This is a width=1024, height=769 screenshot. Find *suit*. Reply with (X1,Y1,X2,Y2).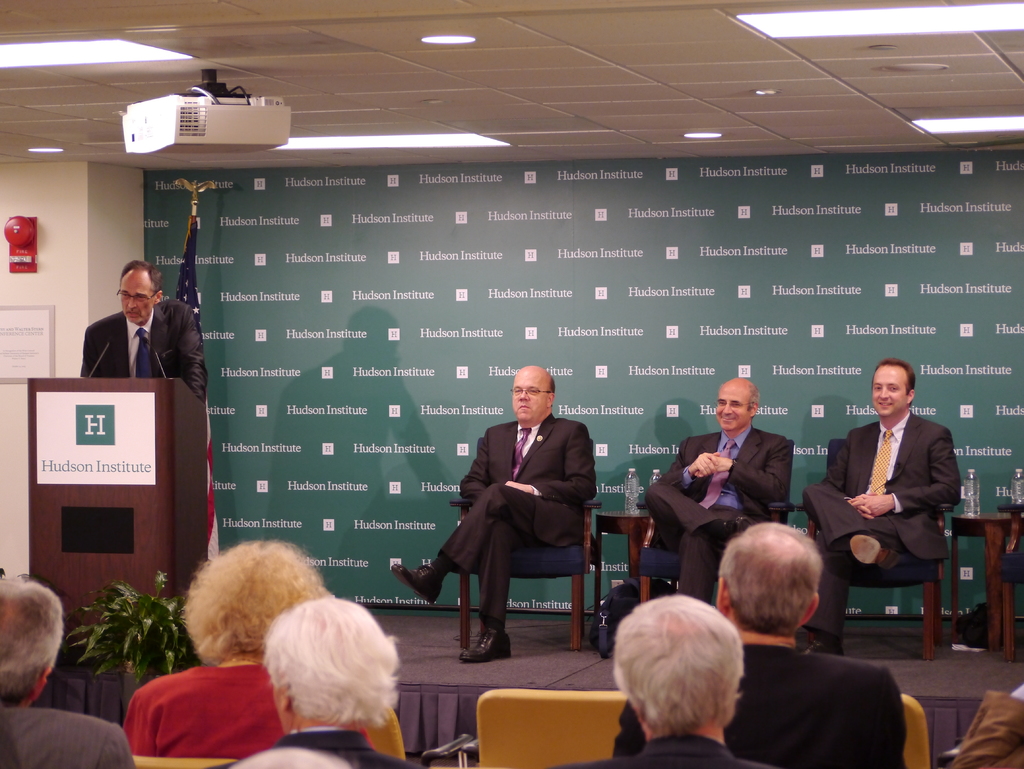
(804,410,964,639).
